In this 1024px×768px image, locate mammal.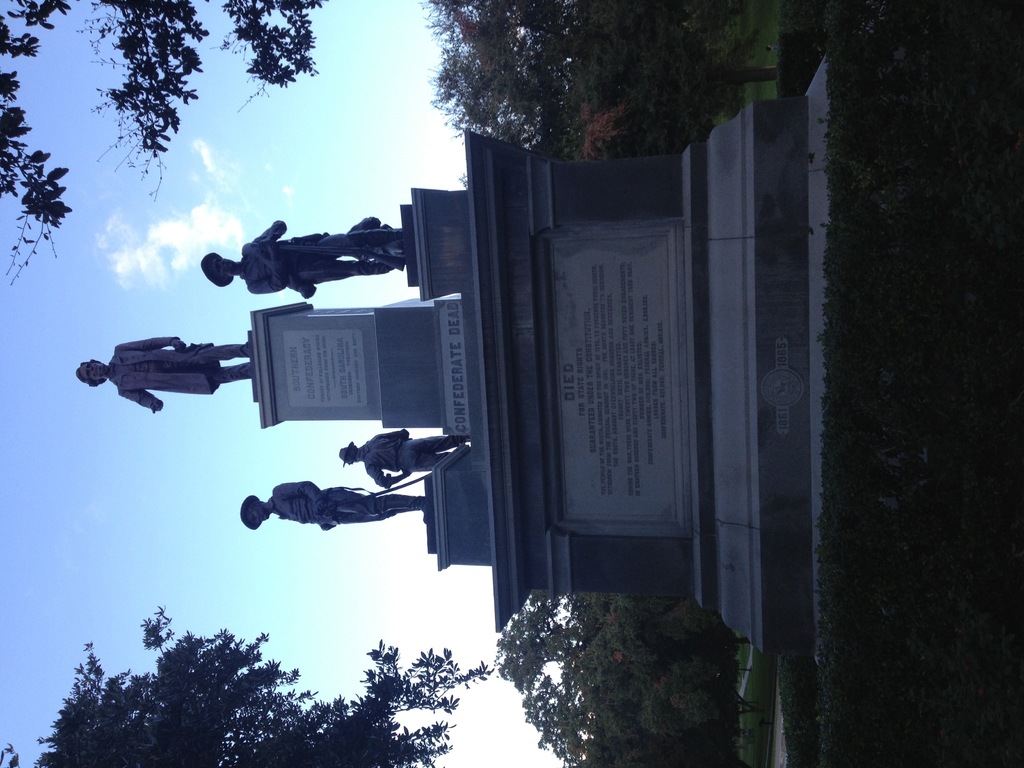
Bounding box: select_region(198, 216, 406, 298).
